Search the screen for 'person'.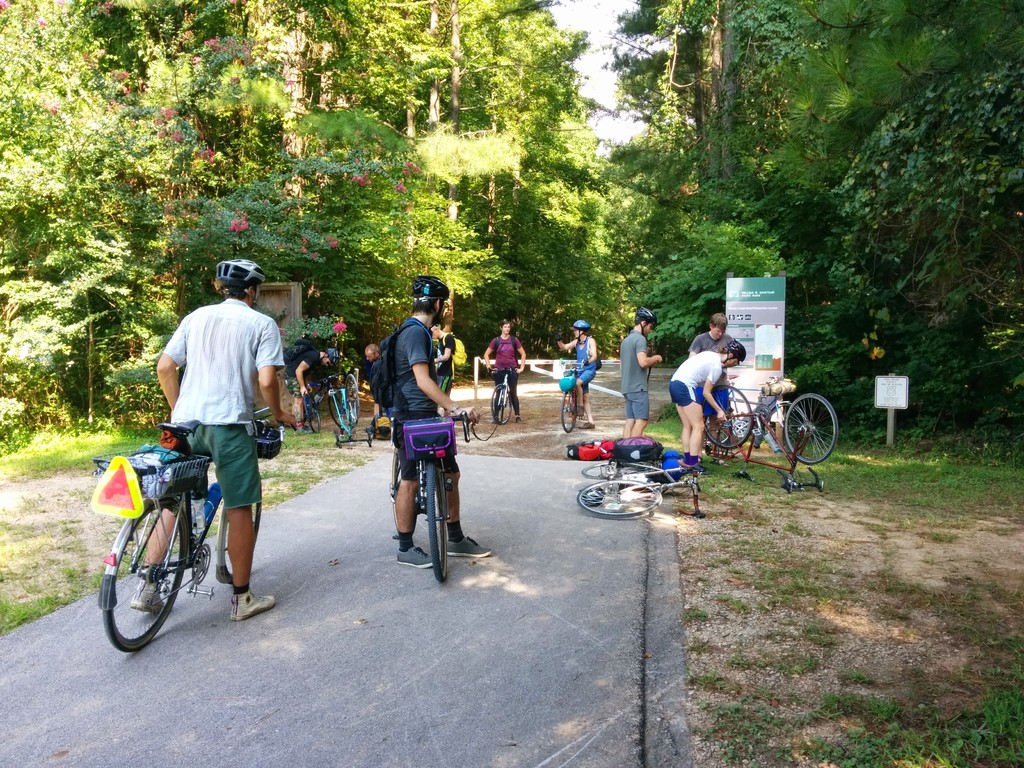
Found at pyautogui.locateOnScreen(129, 258, 298, 620).
